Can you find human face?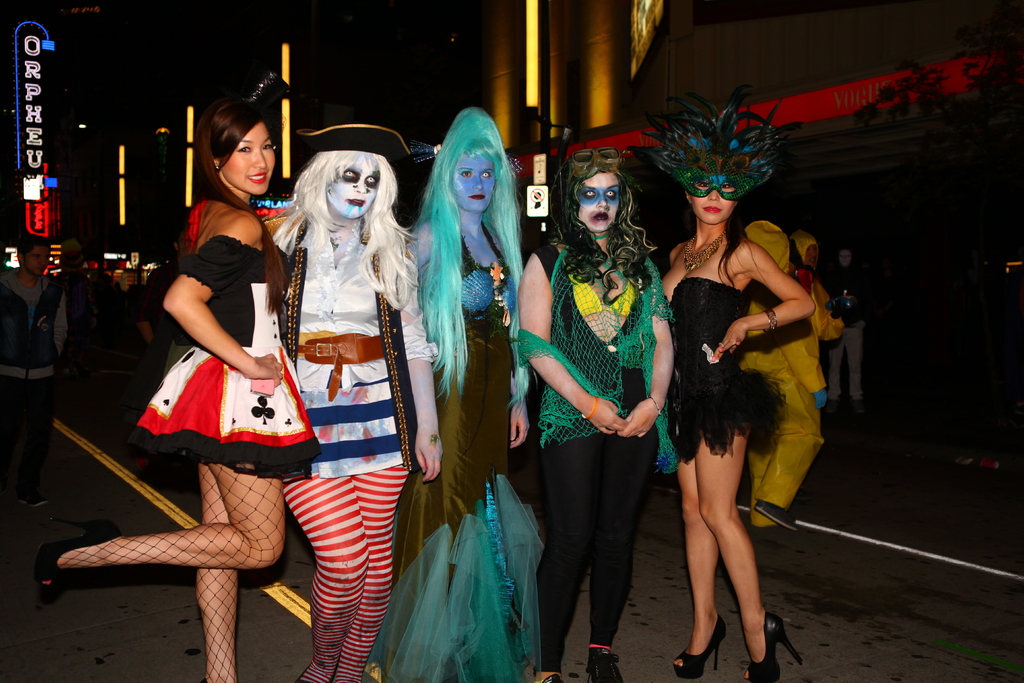
Yes, bounding box: bbox(576, 169, 619, 233).
